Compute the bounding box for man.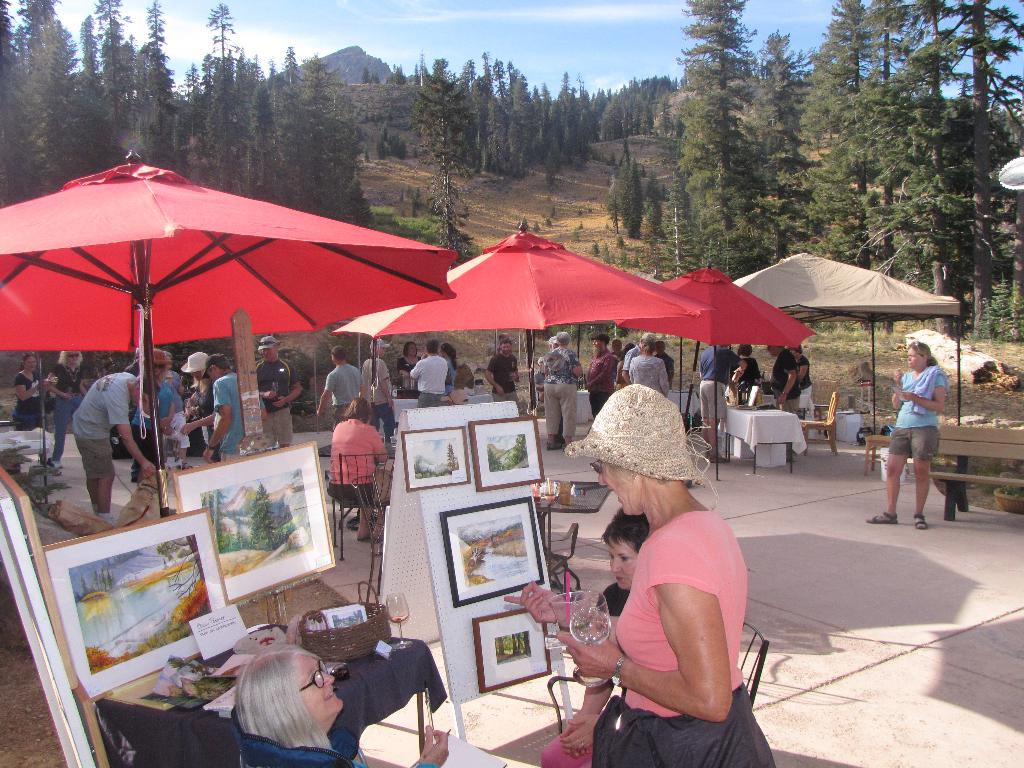
(655,341,674,387).
